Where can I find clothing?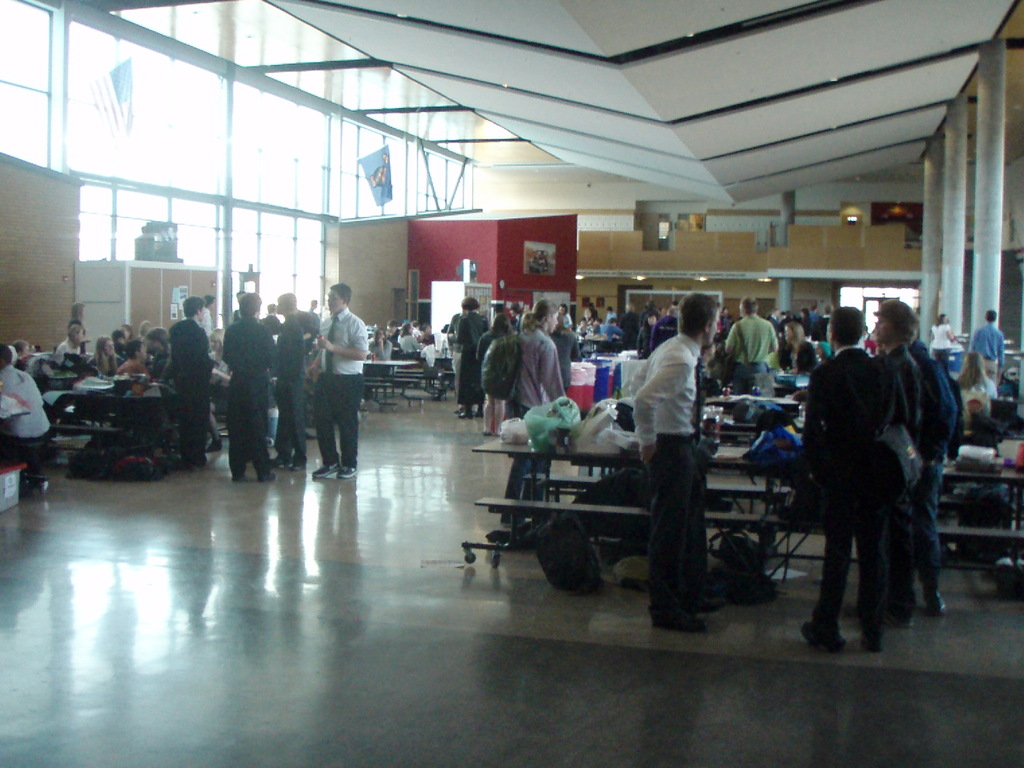
You can find it at pyautogui.locateOnScreen(281, 308, 324, 460).
